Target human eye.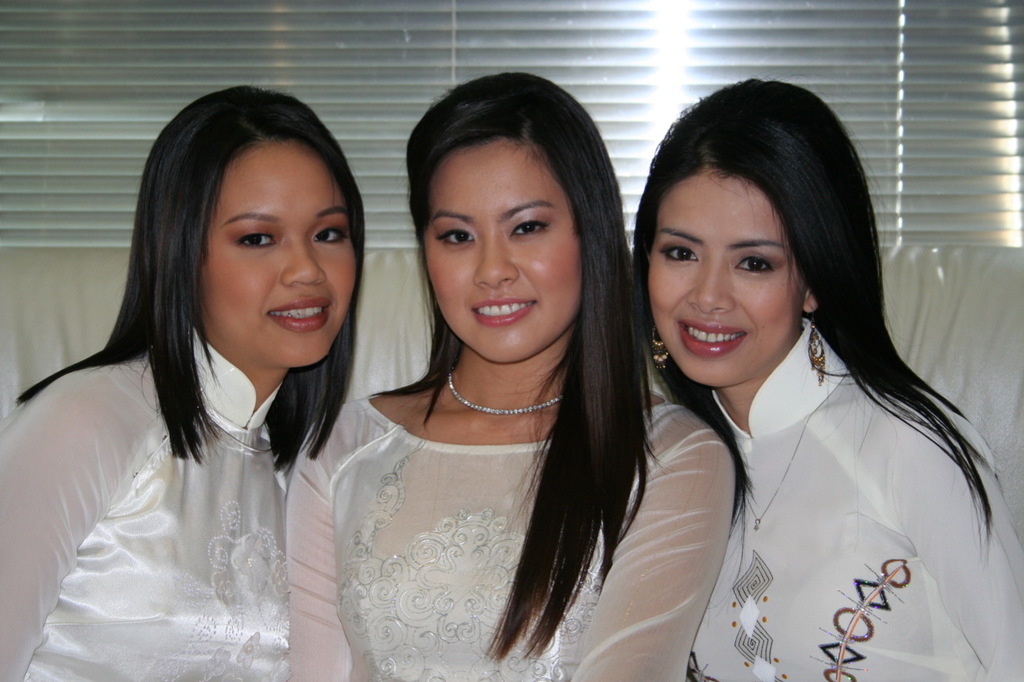
Target region: (left=657, top=237, right=696, bottom=263).
